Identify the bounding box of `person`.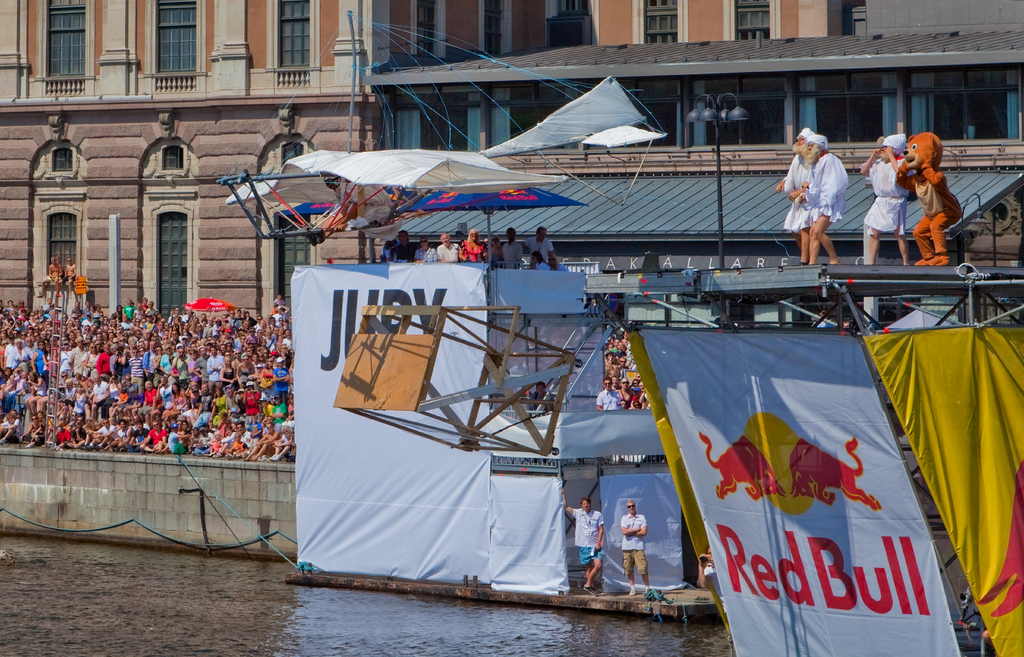
895 128 961 270.
